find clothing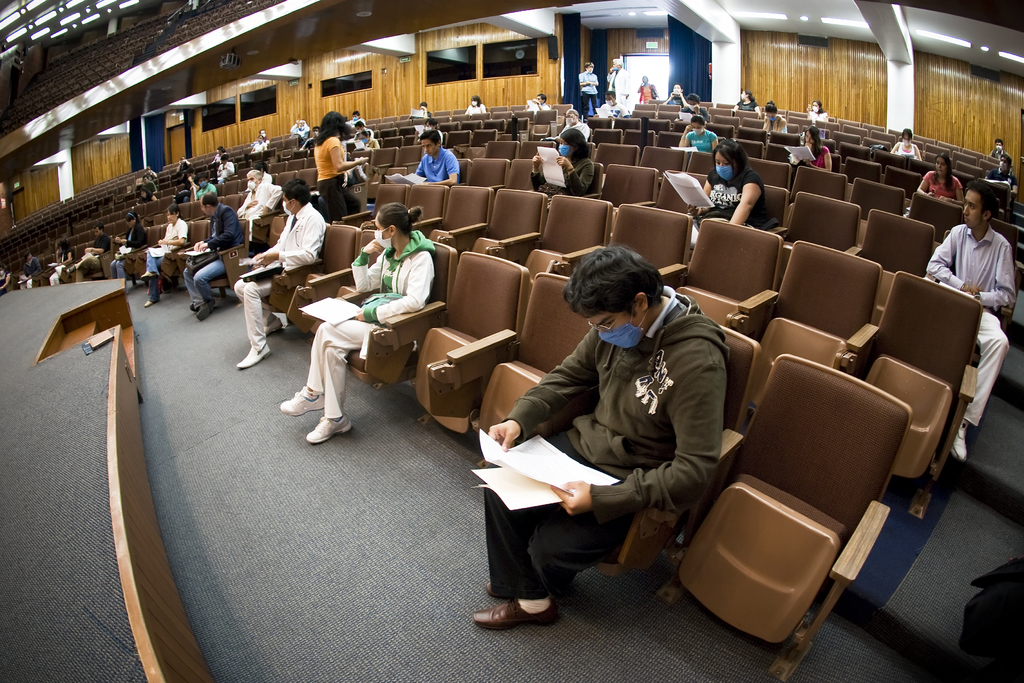
232, 198, 328, 353
